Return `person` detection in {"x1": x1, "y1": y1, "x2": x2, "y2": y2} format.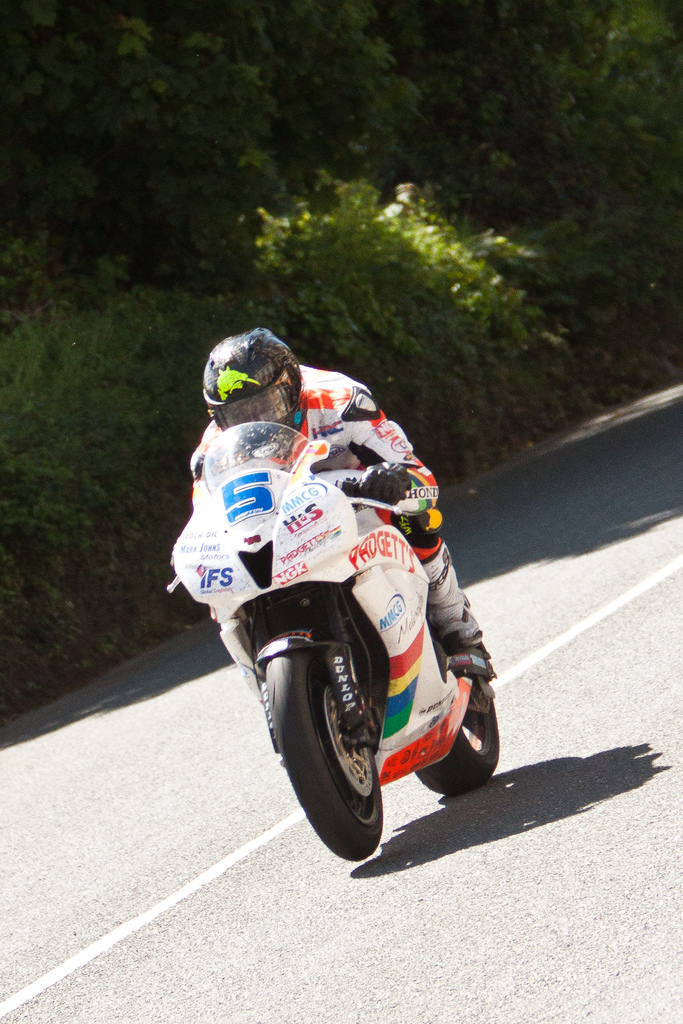
{"x1": 193, "y1": 330, "x2": 498, "y2": 700}.
